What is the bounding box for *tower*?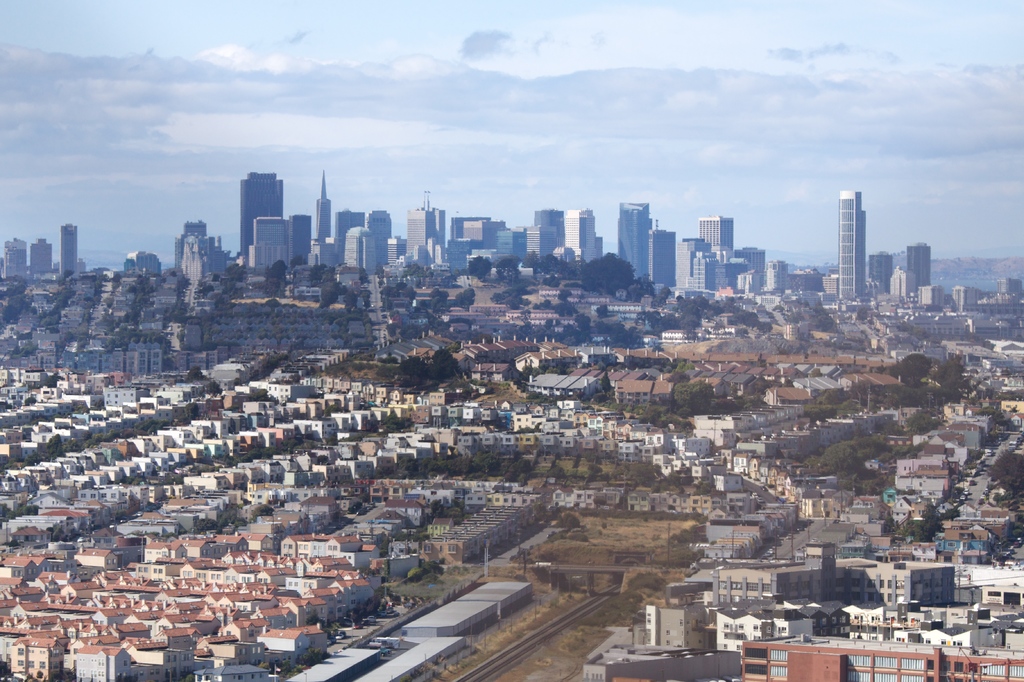
<bbox>906, 242, 934, 314</bbox>.
